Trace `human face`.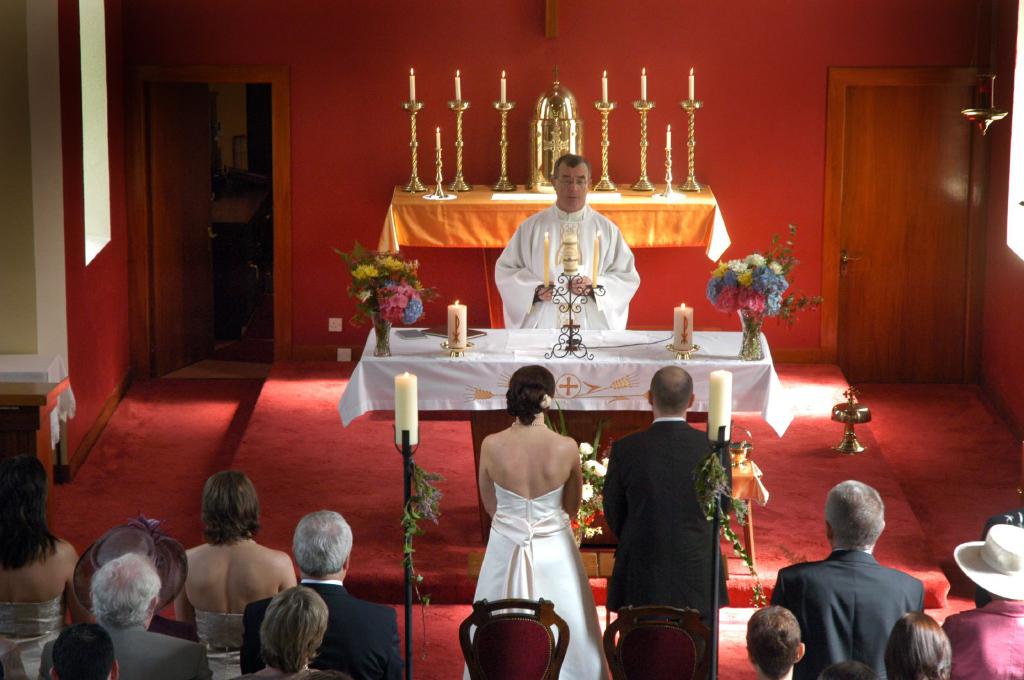
Traced to (x1=556, y1=167, x2=588, y2=205).
